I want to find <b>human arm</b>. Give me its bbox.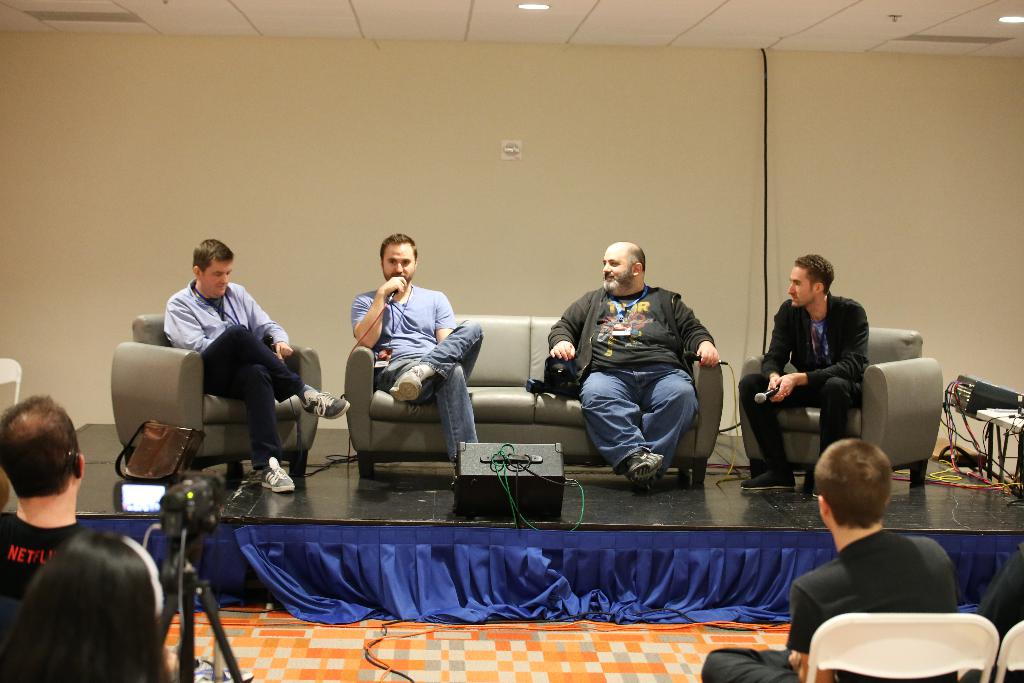
crop(754, 300, 792, 390).
